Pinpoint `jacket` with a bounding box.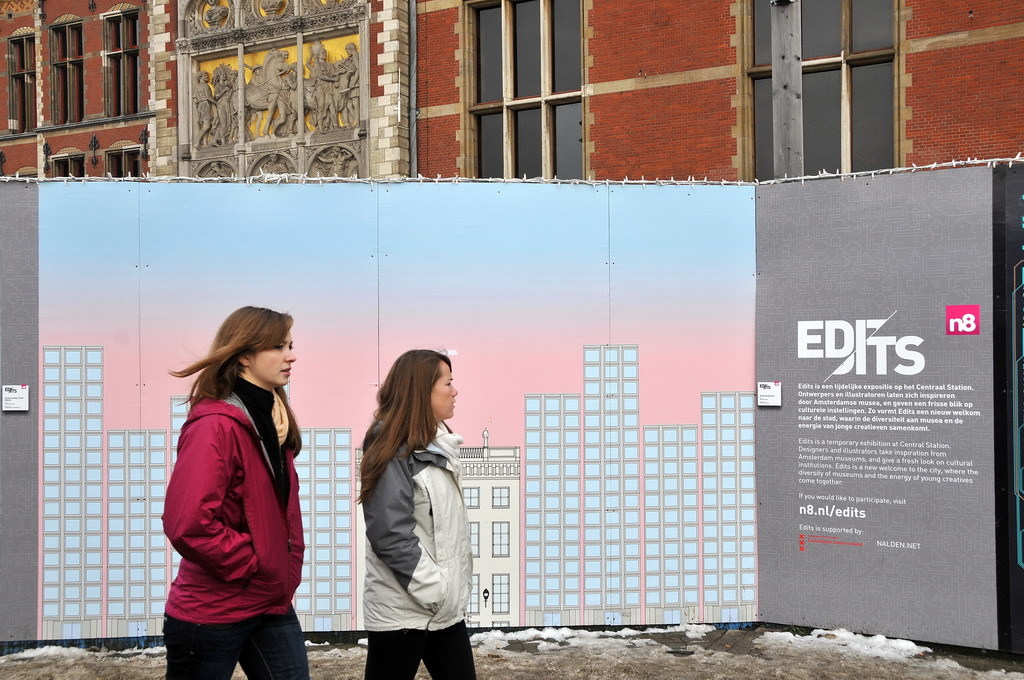
161 397 305 620.
